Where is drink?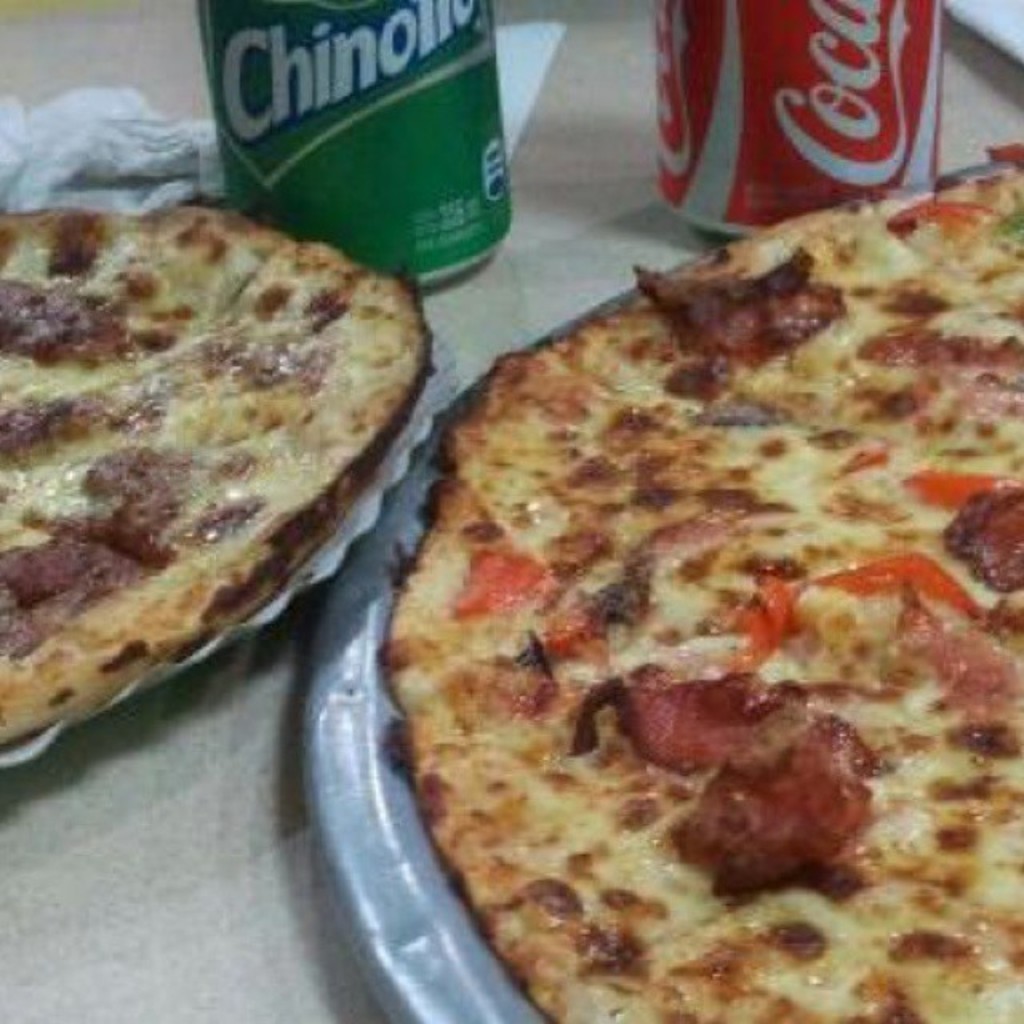
638, 11, 963, 218.
